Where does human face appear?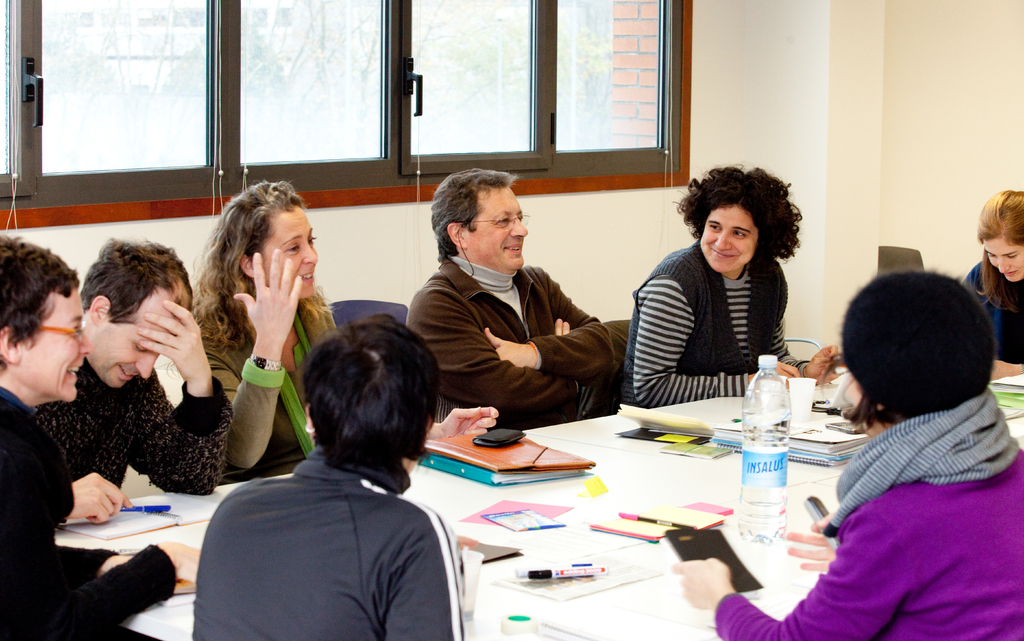
Appears at <box>83,287,179,389</box>.
